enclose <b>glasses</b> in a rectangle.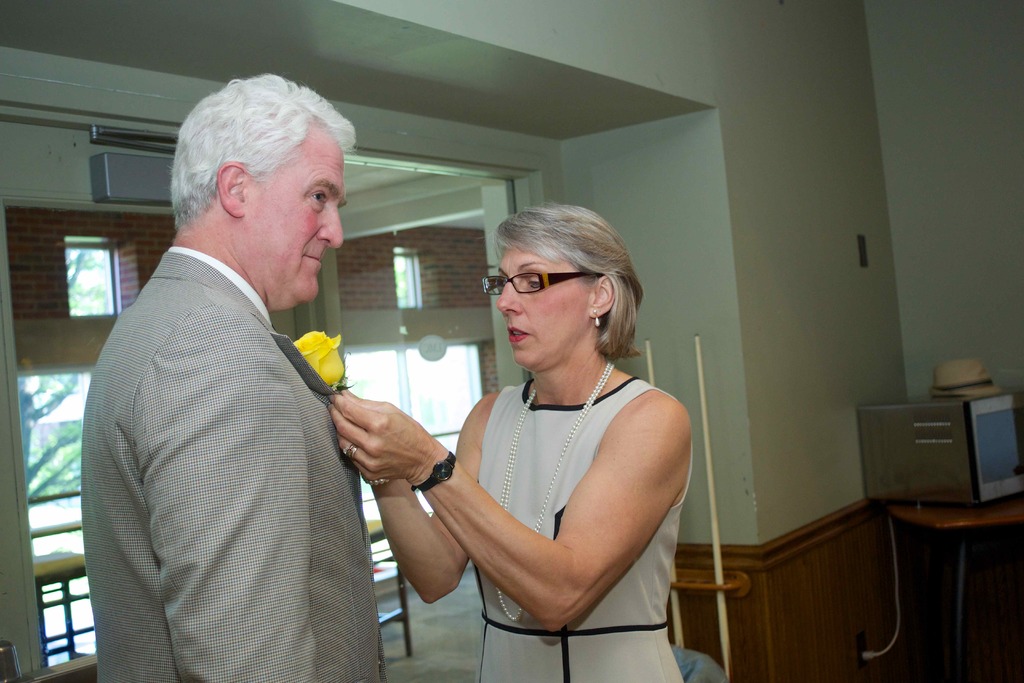
select_region(482, 270, 596, 297).
